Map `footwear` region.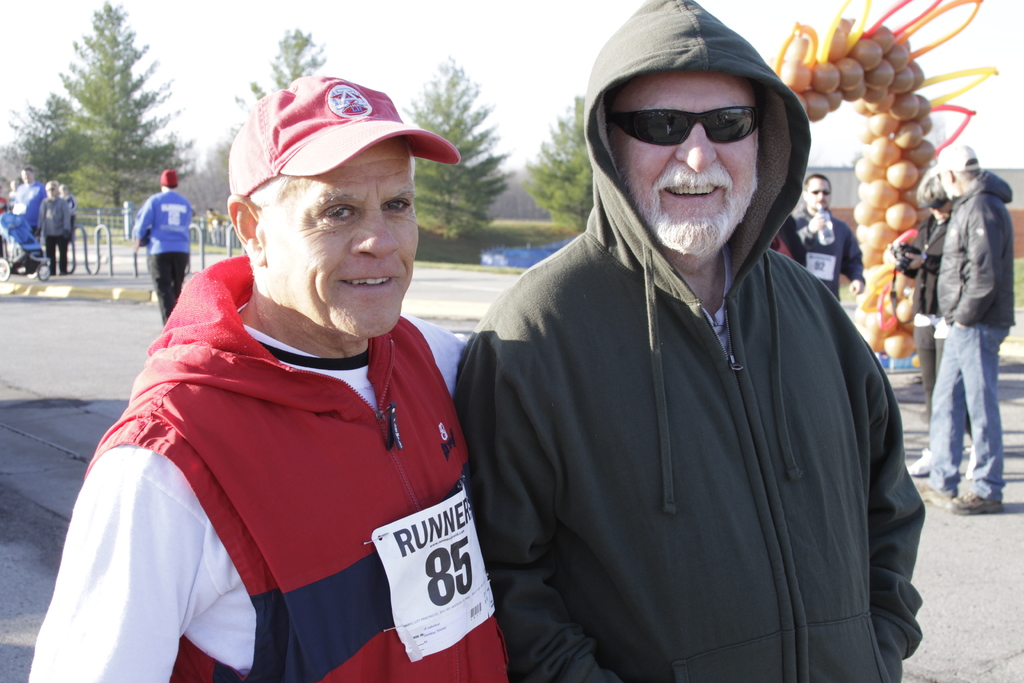
Mapped to x1=915 y1=477 x2=961 y2=504.
